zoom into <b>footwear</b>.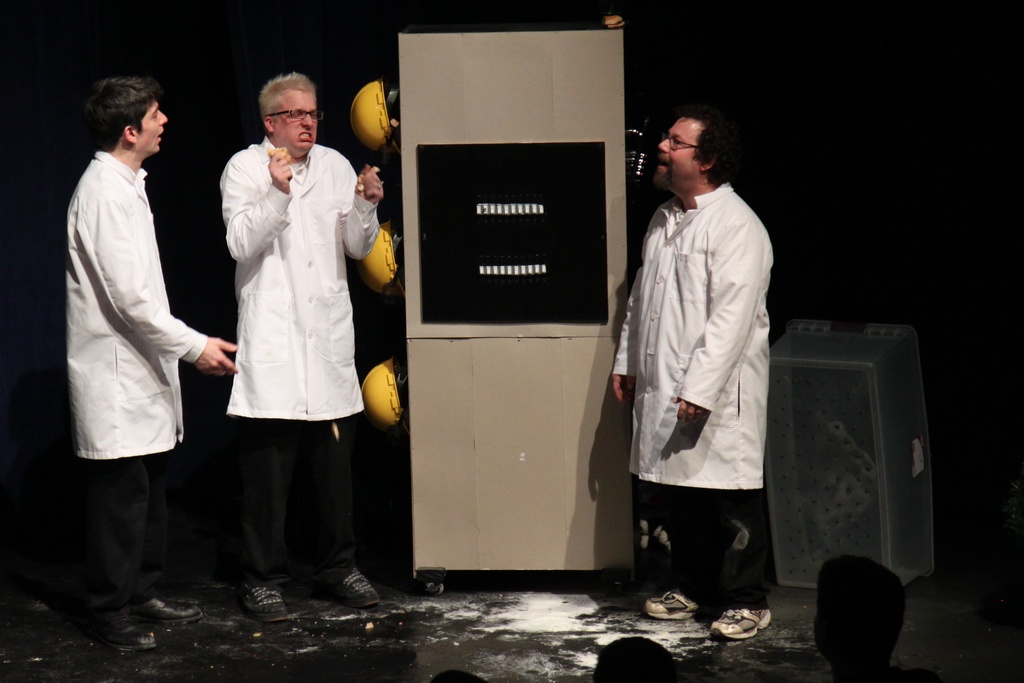
Zoom target: (left=237, top=580, right=314, bottom=630).
